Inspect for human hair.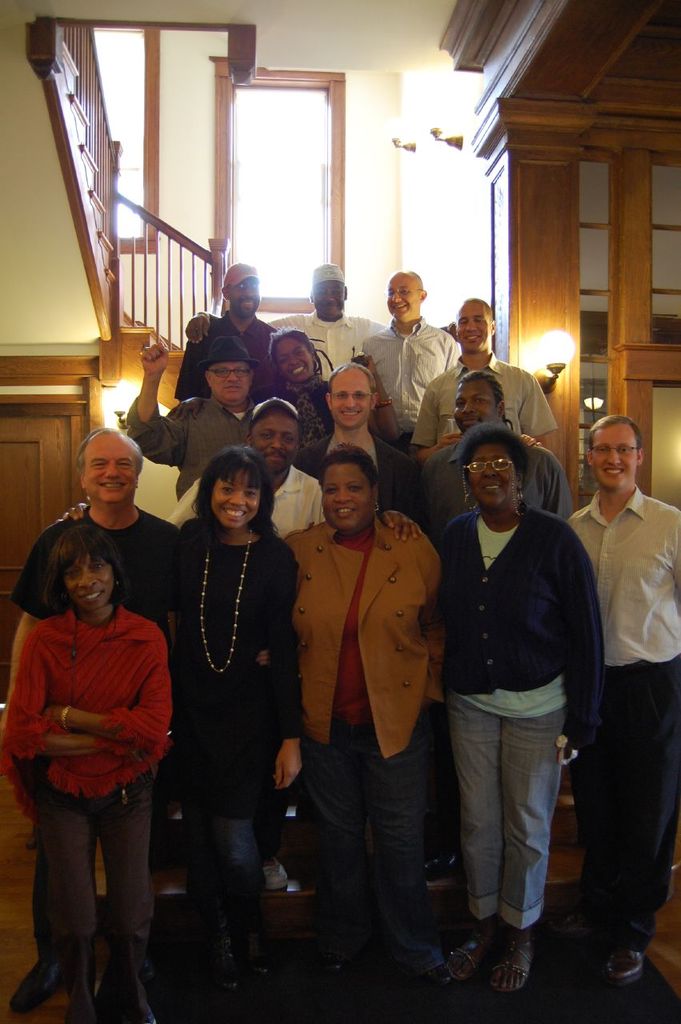
Inspection: (468,372,509,401).
